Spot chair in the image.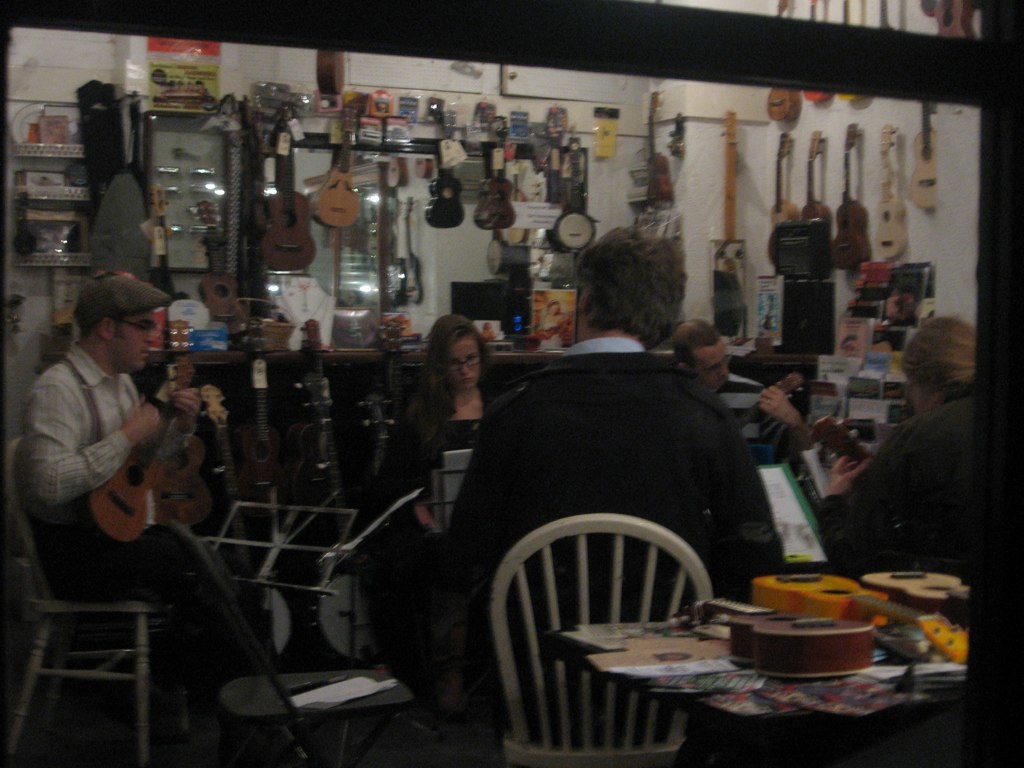
chair found at Rect(6, 437, 177, 766).
